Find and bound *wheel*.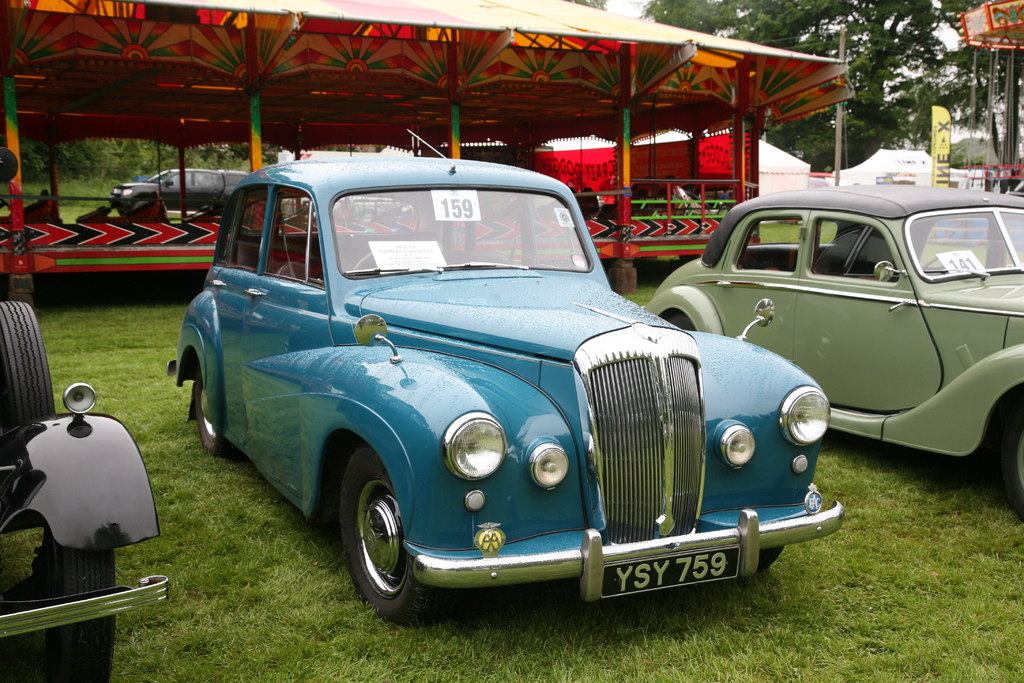
Bound: [x1=1001, y1=417, x2=1023, y2=512].
